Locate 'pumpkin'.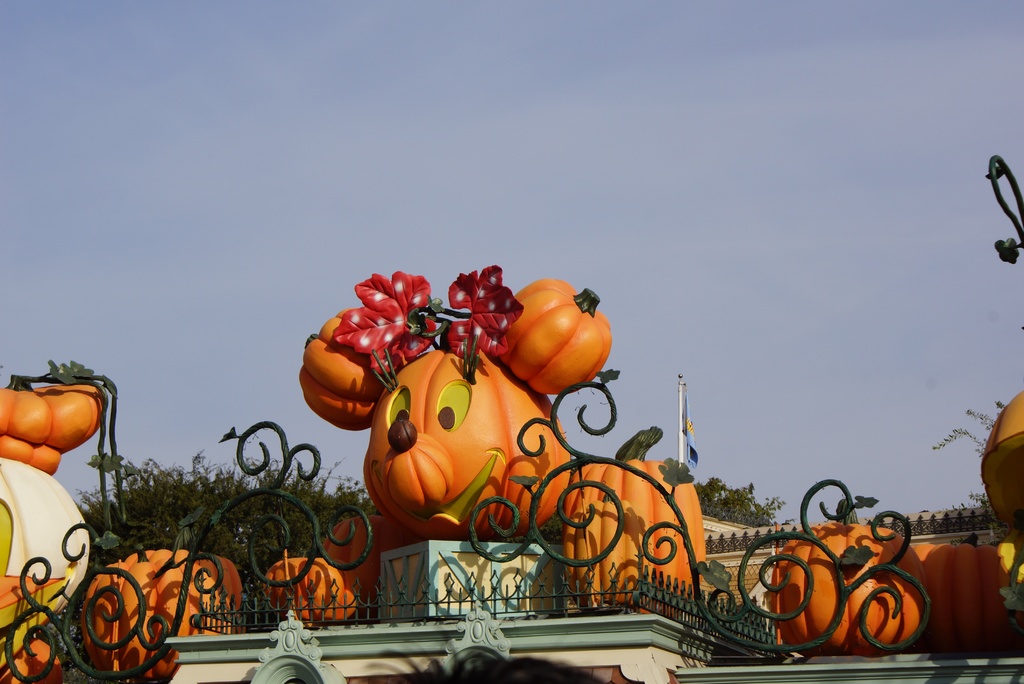
Bounding box: (355,340,564,537).
